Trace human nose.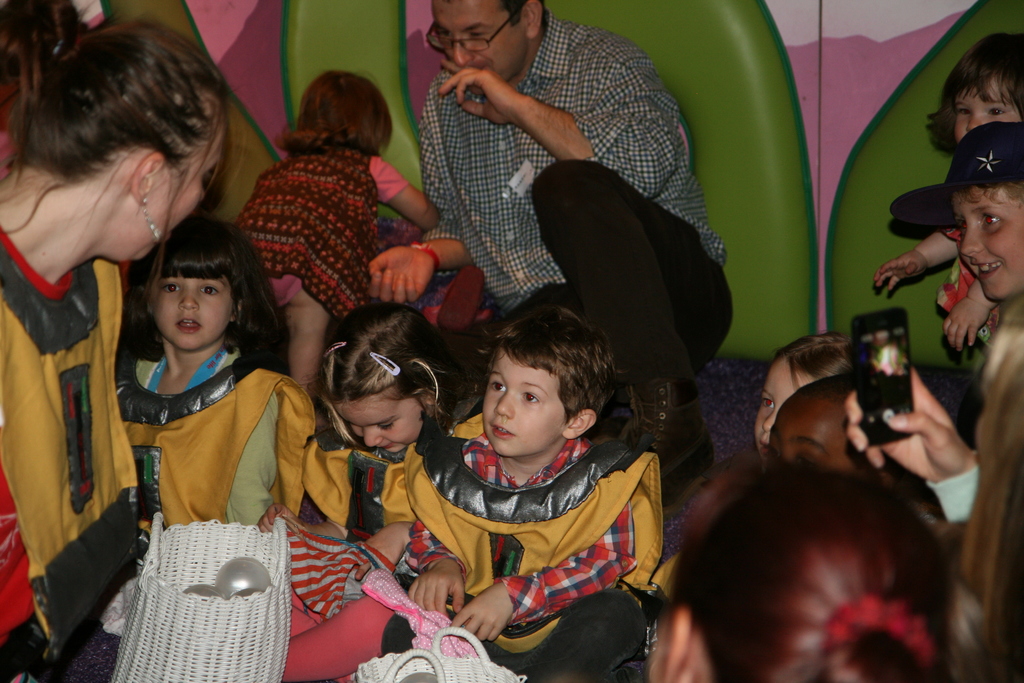
Traced to bbox=[957, 226, 982, 261].
